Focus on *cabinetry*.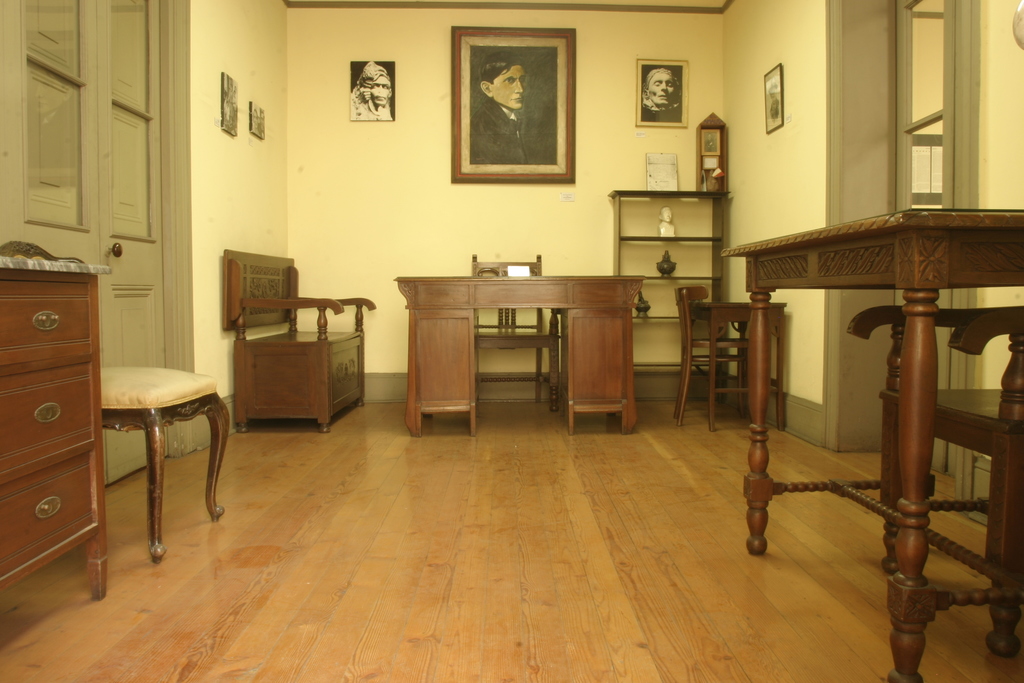
Focused at {"left": 398, "top": 314, "right": 490, "bottom": 436}.
